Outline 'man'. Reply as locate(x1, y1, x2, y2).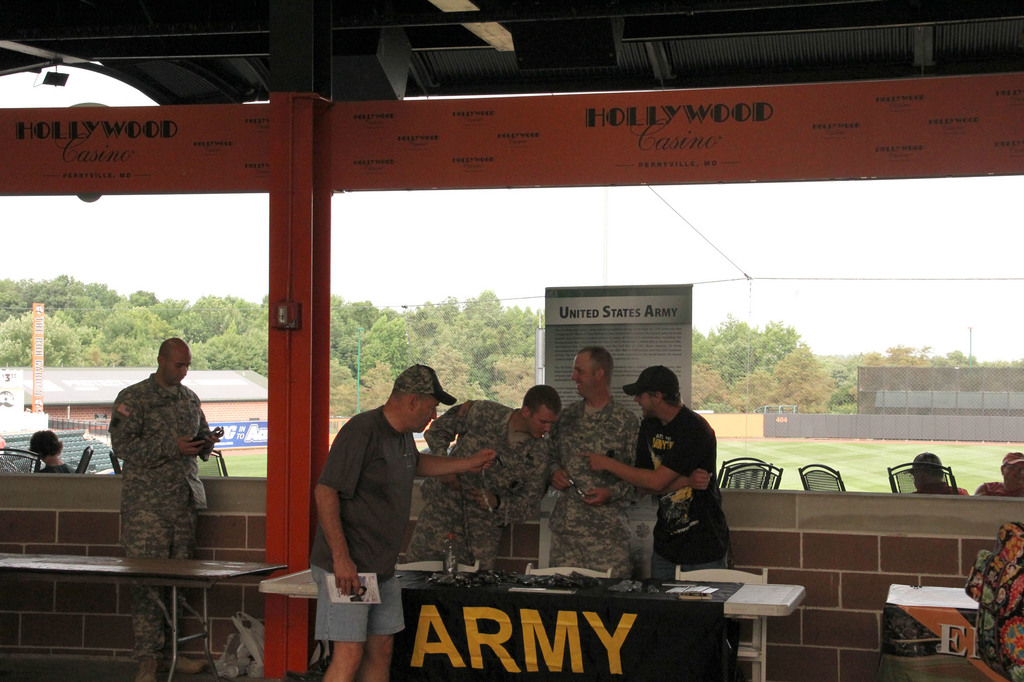
locate(550, 345, 641, 579).
